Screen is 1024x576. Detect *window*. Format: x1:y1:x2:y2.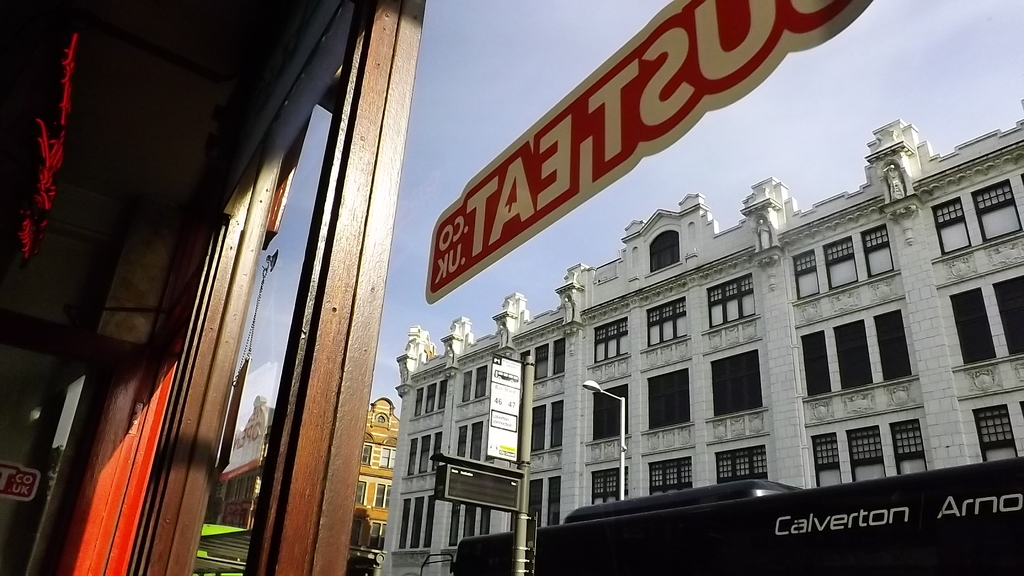
645:297:686:349.
